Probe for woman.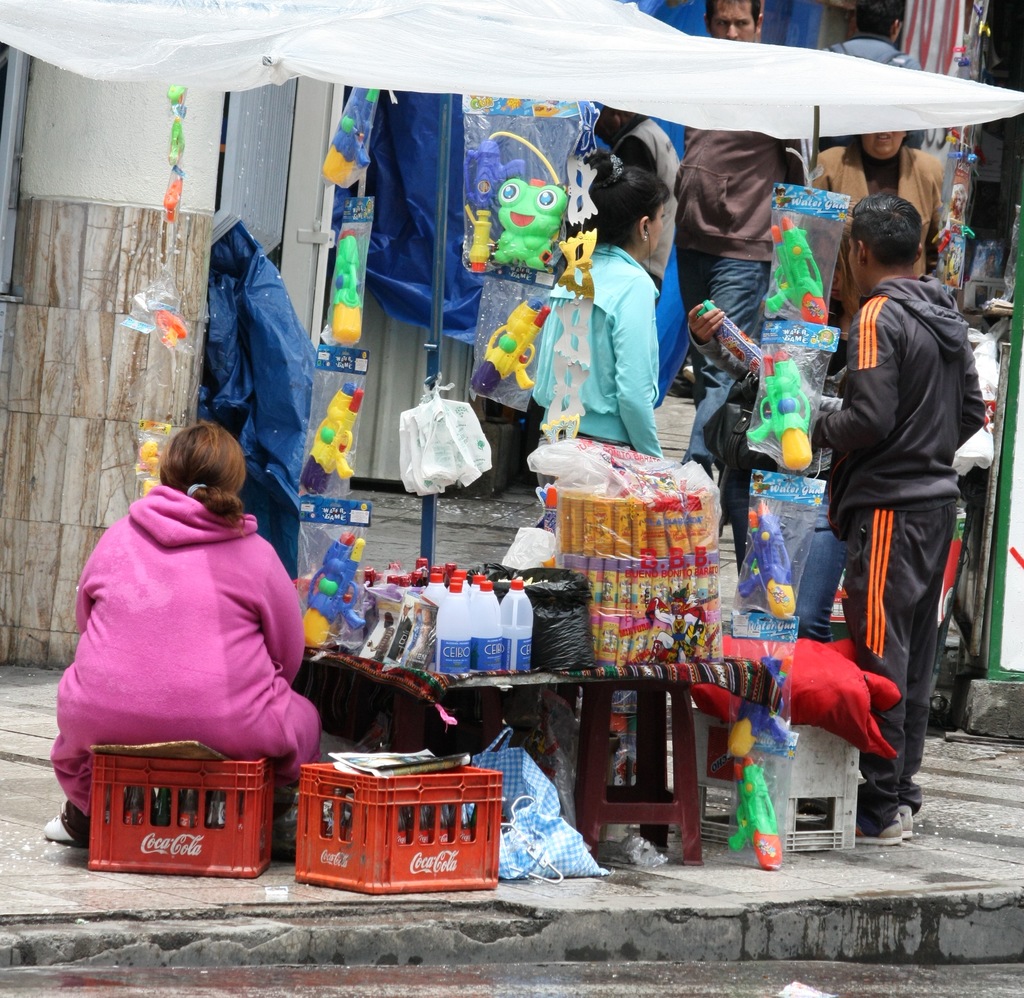
Probe result: (left=529, top=148, right=671, bottom=459).
